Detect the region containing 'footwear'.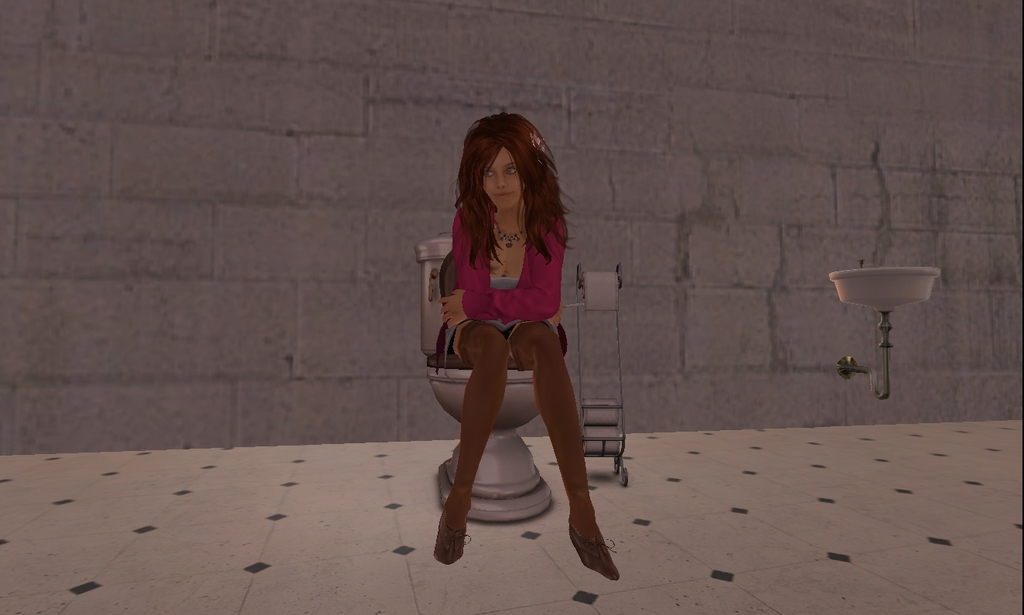
l=563, t=518, r=617, b=579.
